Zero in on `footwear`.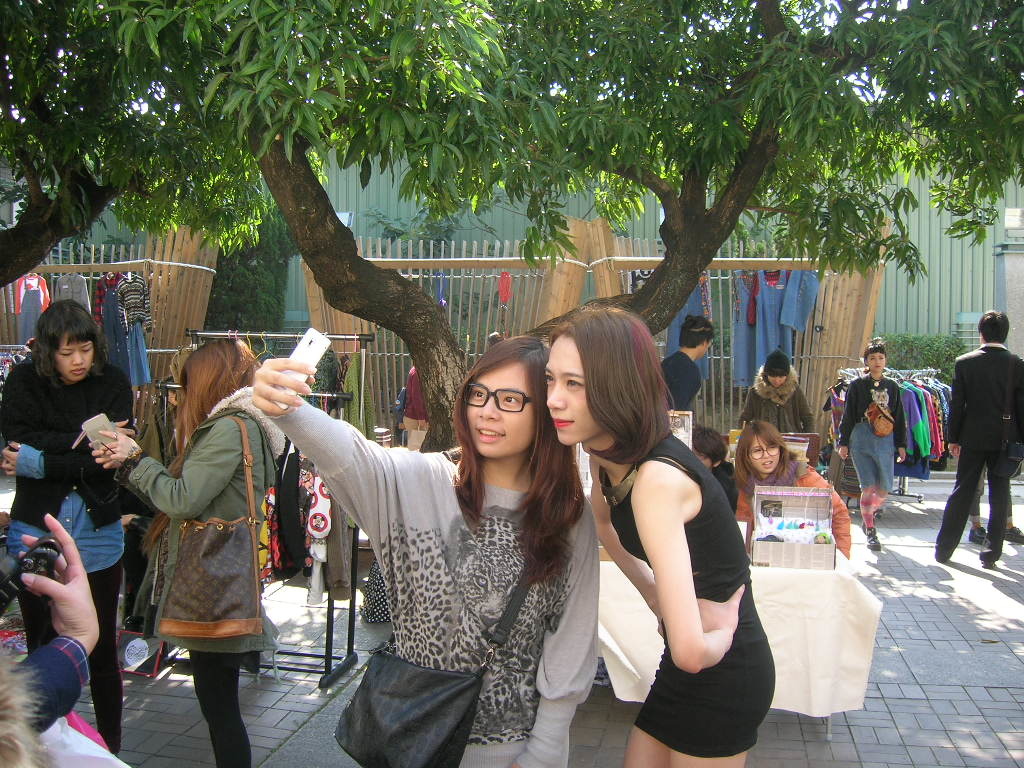
Zeroed in: bbox=(870, 507, 884, 518).
